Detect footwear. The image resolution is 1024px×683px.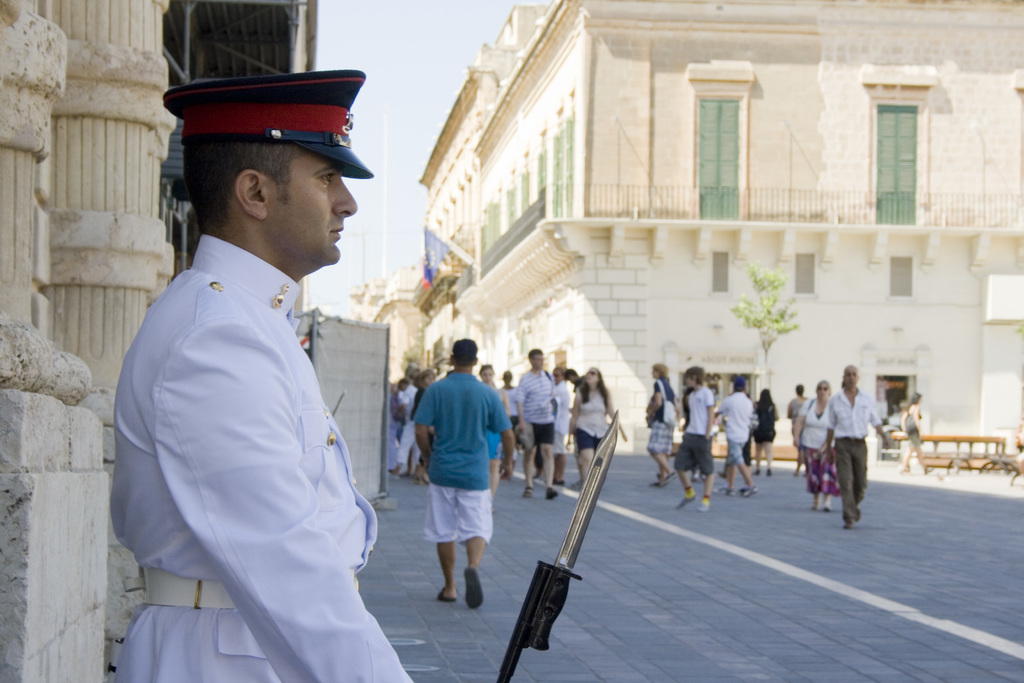
[x1=696, y1=496, x2=712, y2=514].
